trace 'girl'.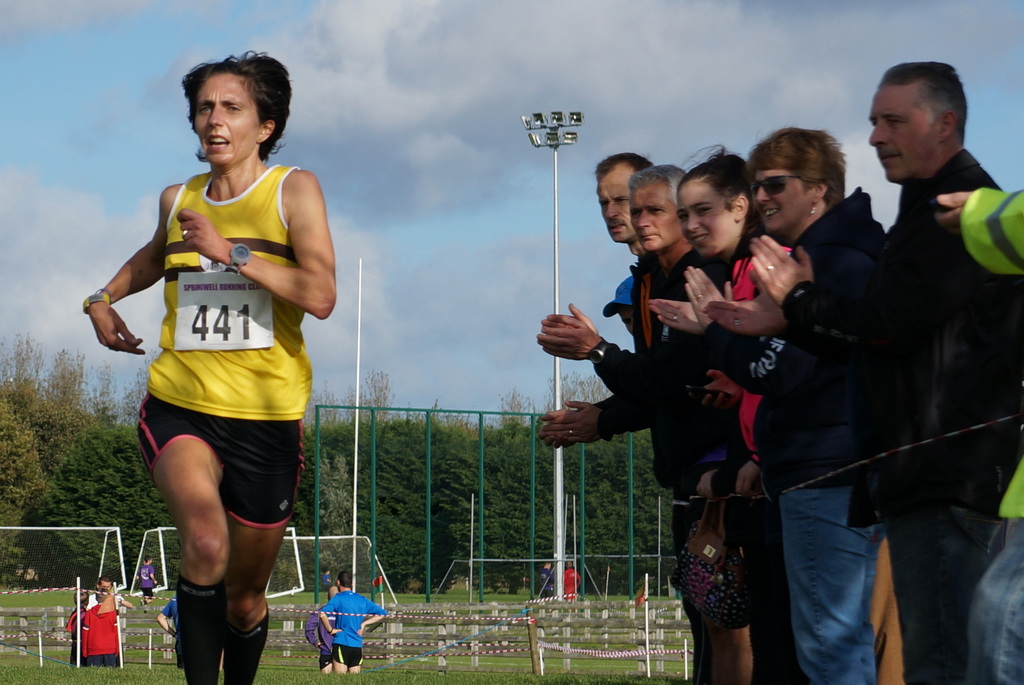
Traced to <region>79, 63, 351, 670</region>.
